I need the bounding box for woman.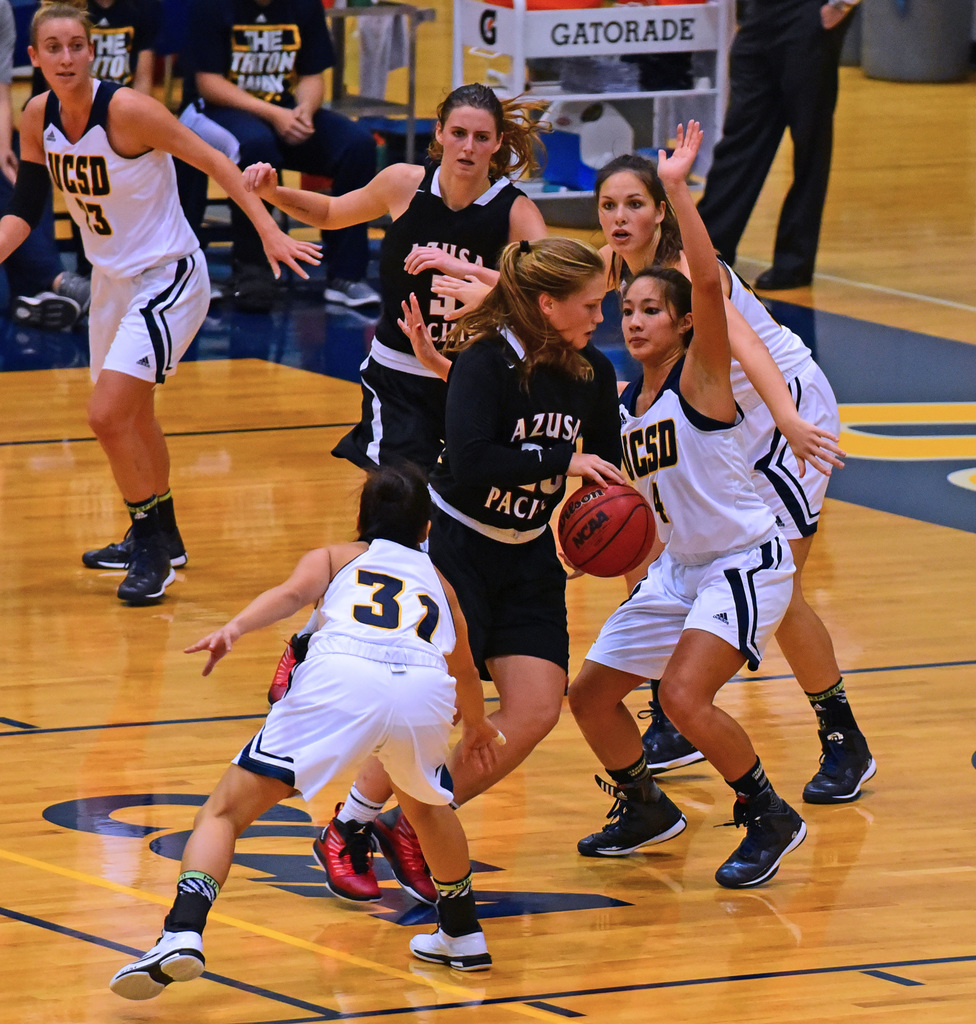
Here it is: BBox(303, 223, 636, 916).
